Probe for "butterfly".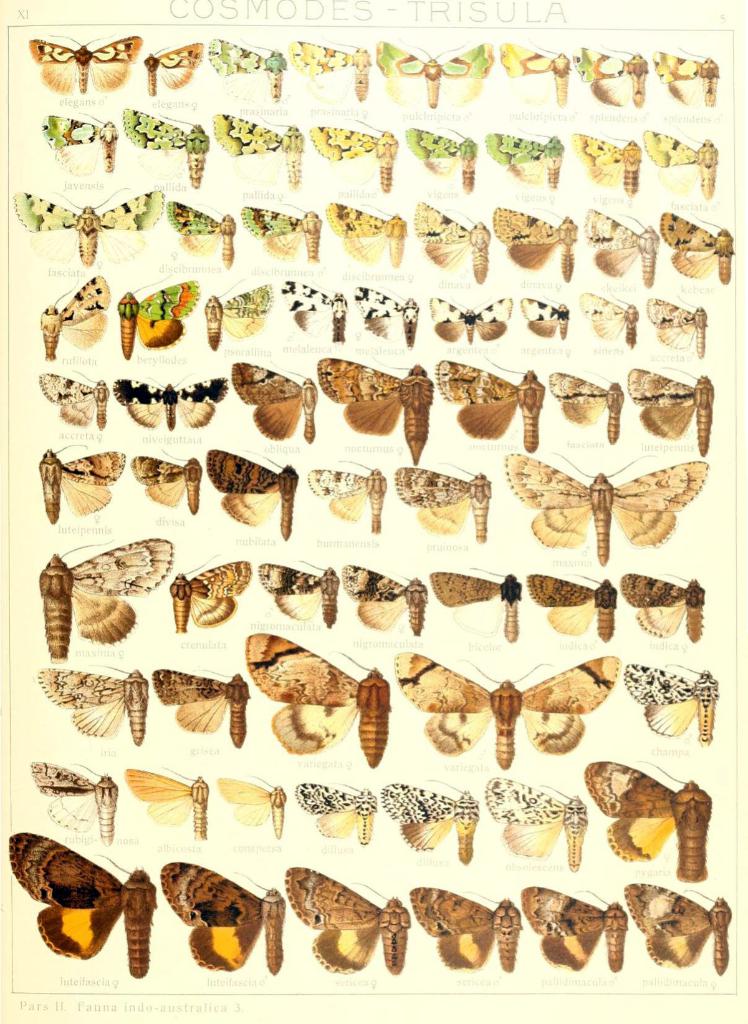
Probe result: 243,204,322,273.
